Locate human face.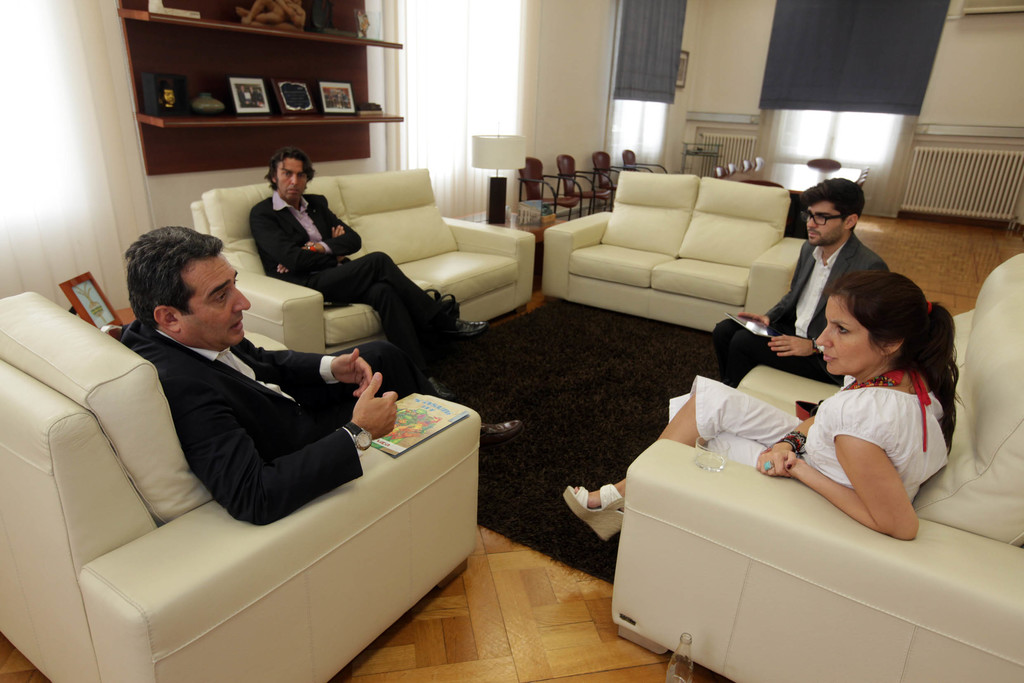
Bounding box: <box>180,252,254,344</box>.
